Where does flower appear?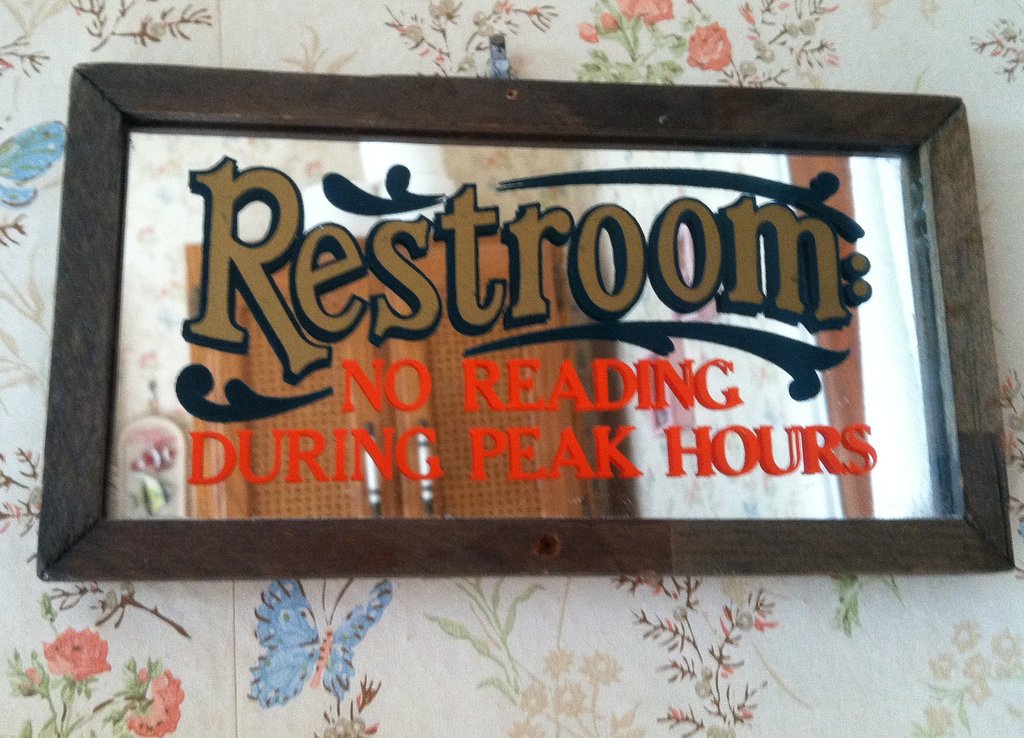
Appears at {"left": 129, "top": 668, "right": 181, "bottom": 736}.
